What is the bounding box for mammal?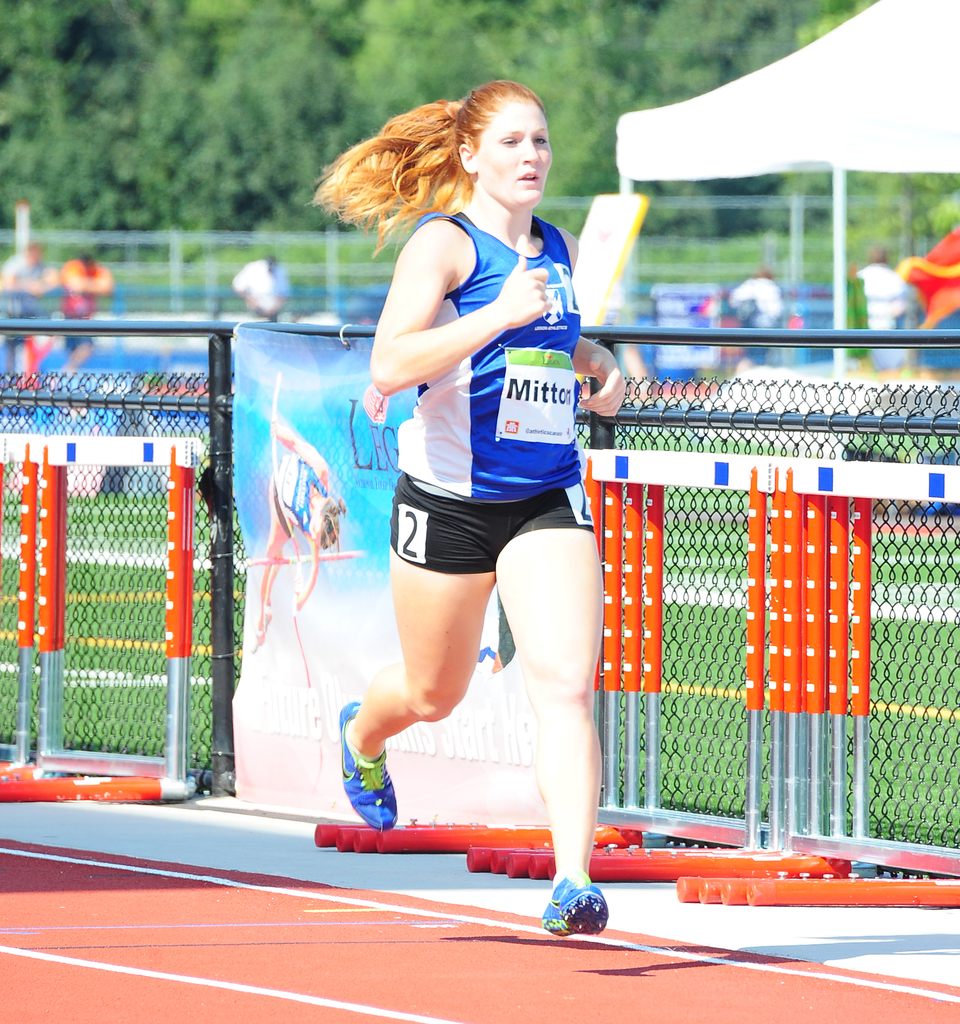
rect(245, 412, 345, 653).
